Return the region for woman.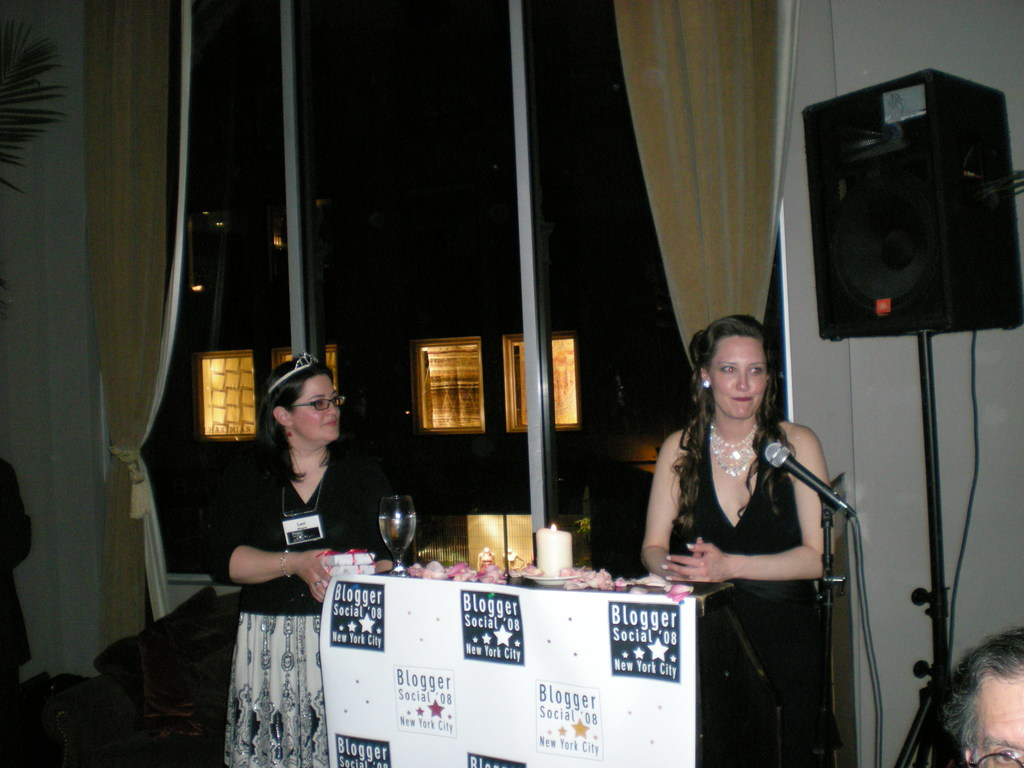
Rect(640, 318, 842, 767).
